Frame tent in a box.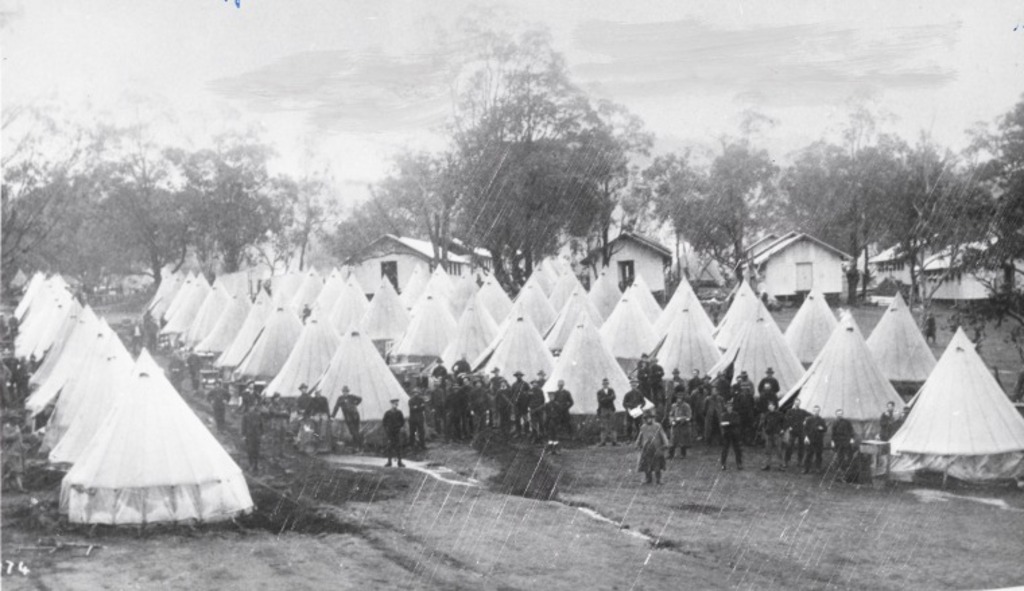
182,287,226,346.
